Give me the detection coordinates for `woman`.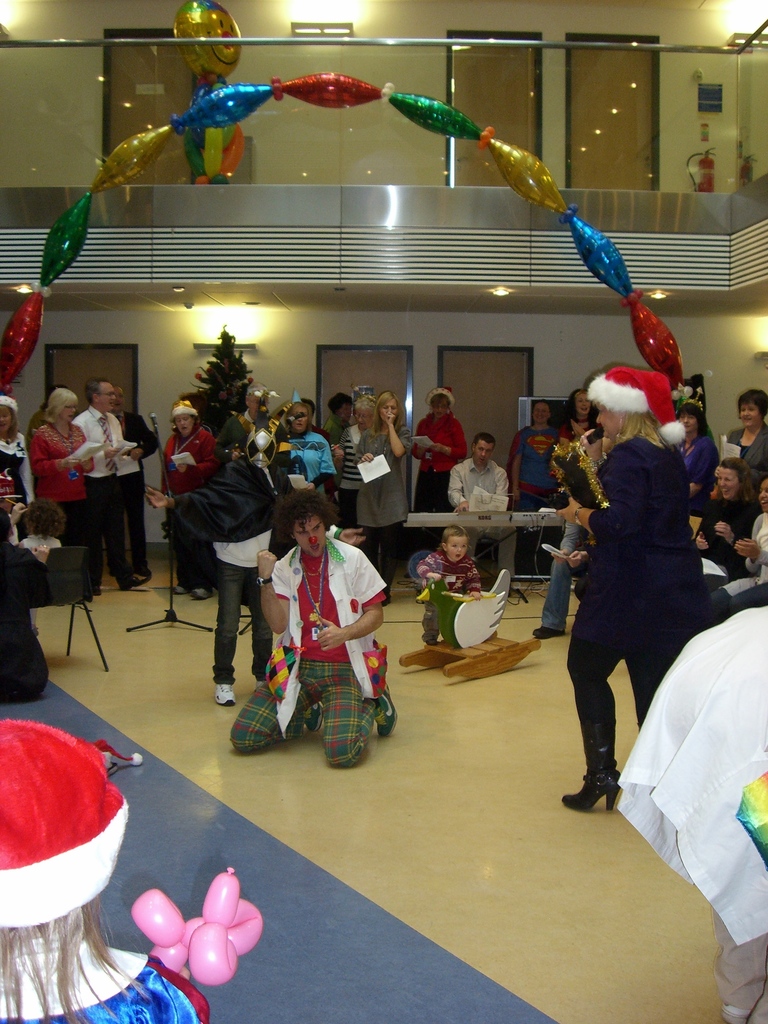
<bbox>158, 399, 221, 598</bbox>.
